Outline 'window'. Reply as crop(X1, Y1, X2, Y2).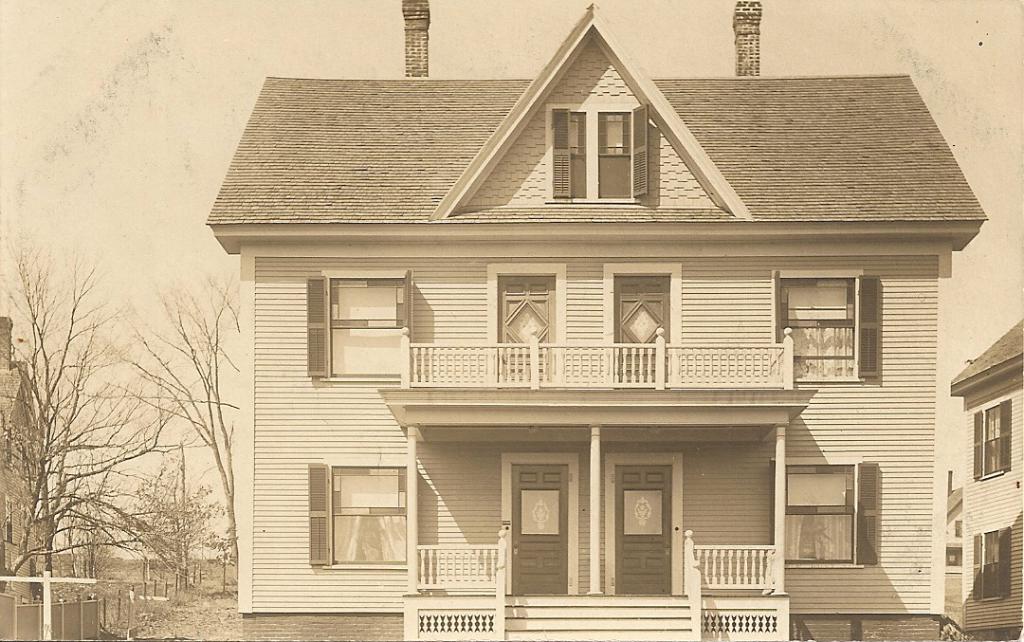
crop(541, 97, 649, 203).
